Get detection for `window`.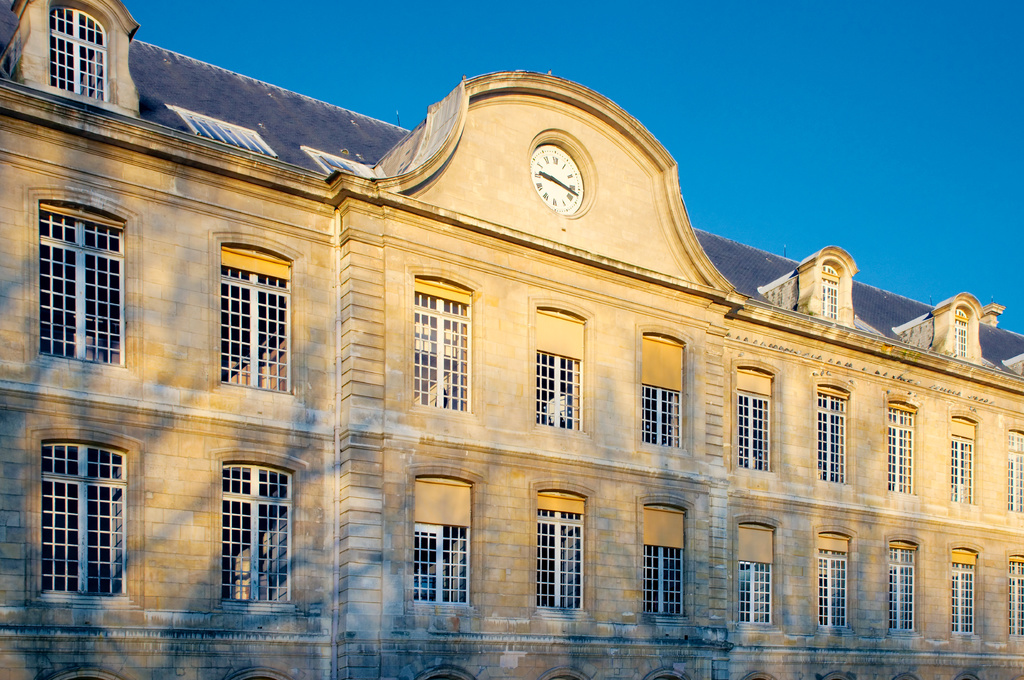
Detection: bbox(885, 397, 924, 493).
